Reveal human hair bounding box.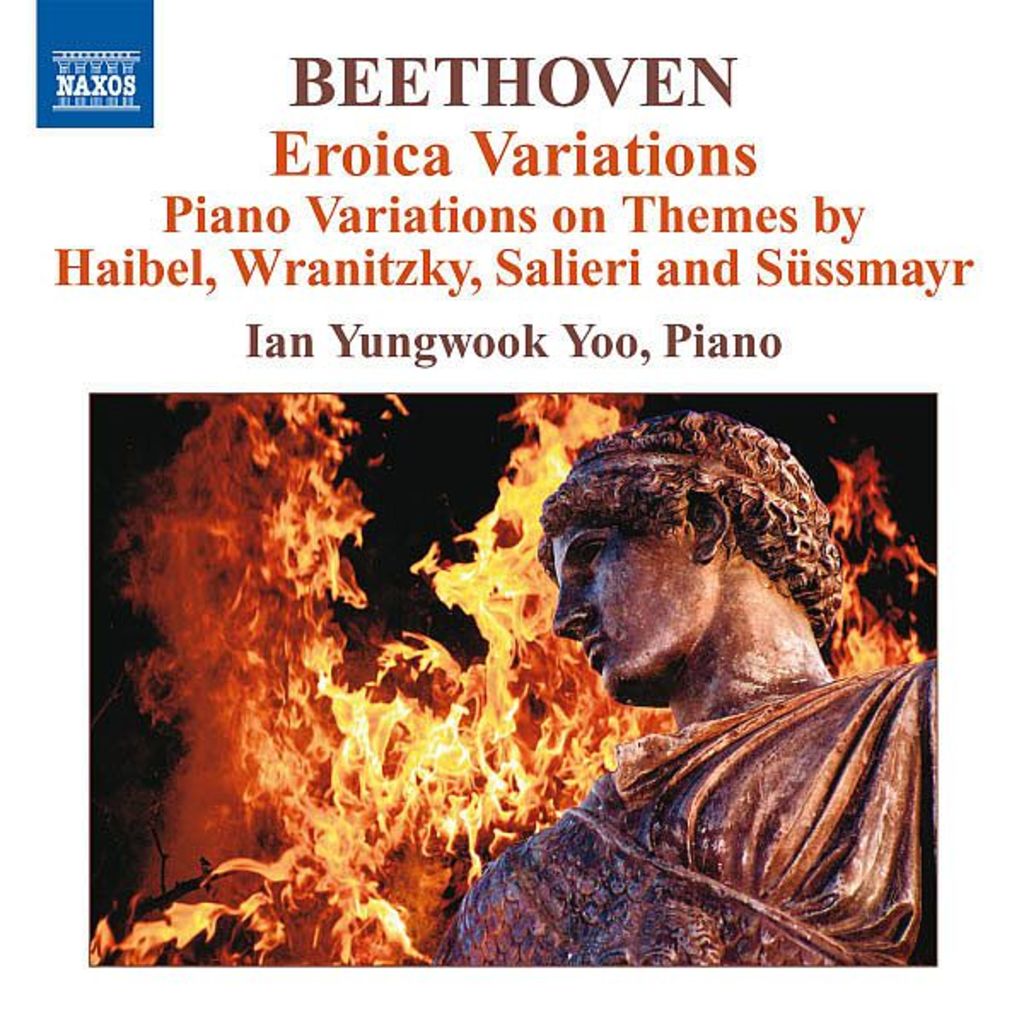
Revealed: pyautogui.locateOnScreen(551, 416, 855, 701).
